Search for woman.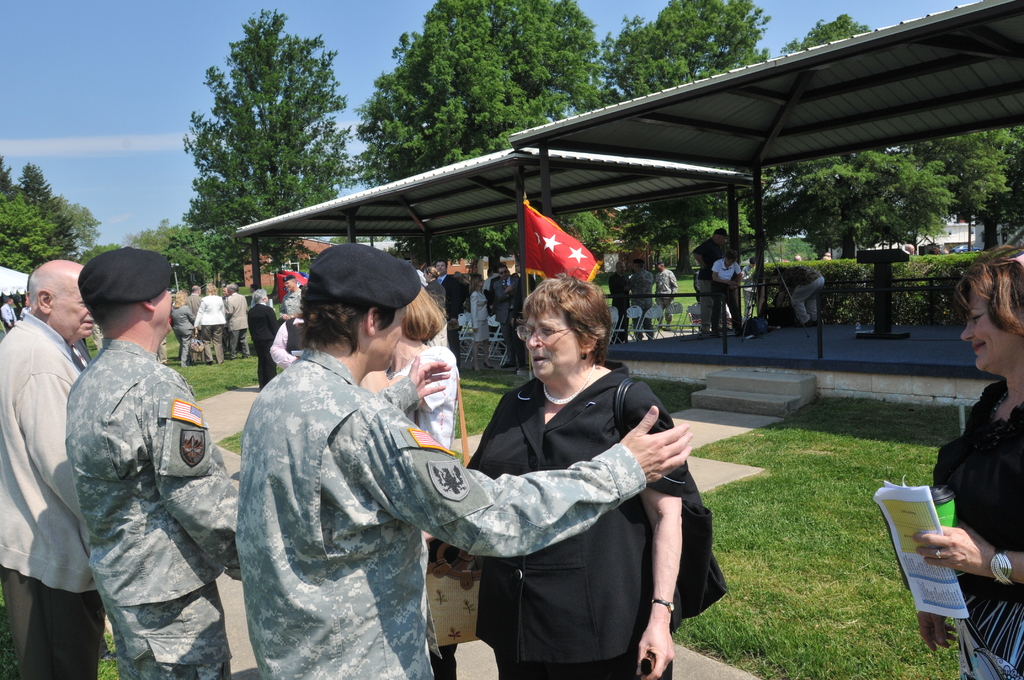
Found at crop(365, 284, 455, 452).
